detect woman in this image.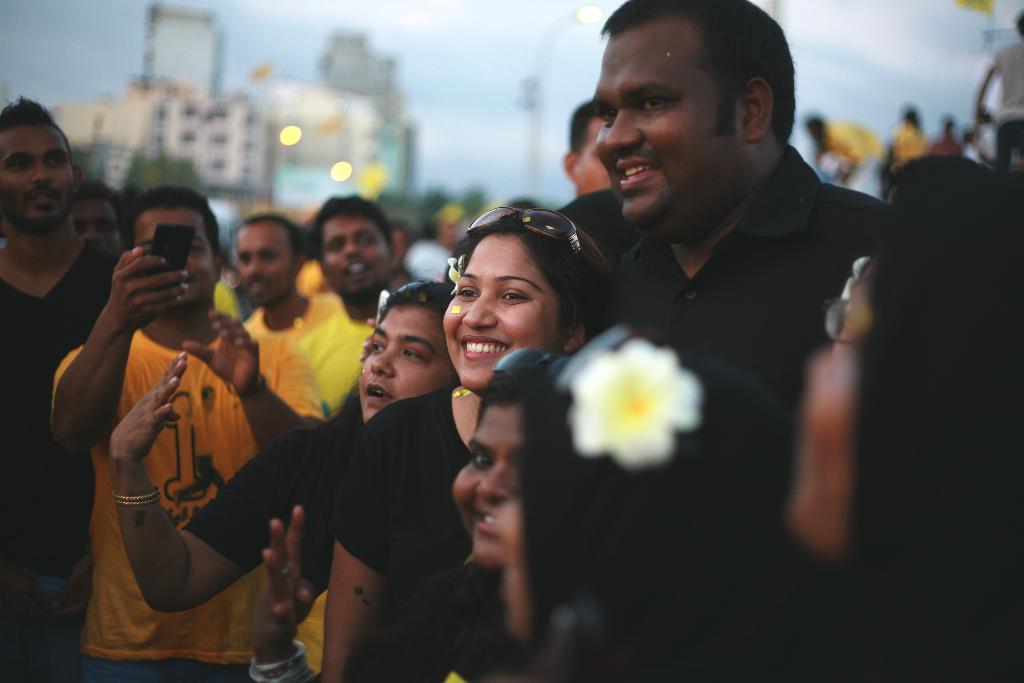
Detection: box=[783, 154, 1023, 682].
